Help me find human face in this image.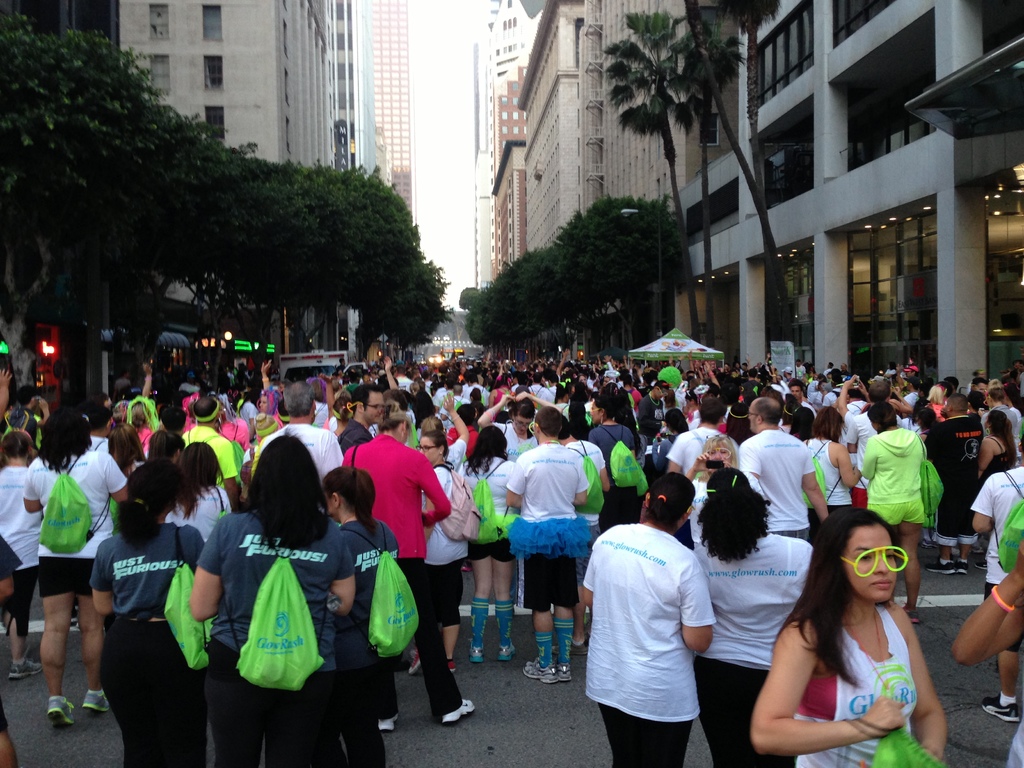
Found it: x1=705 y1=445 x2=733 y2=472.
